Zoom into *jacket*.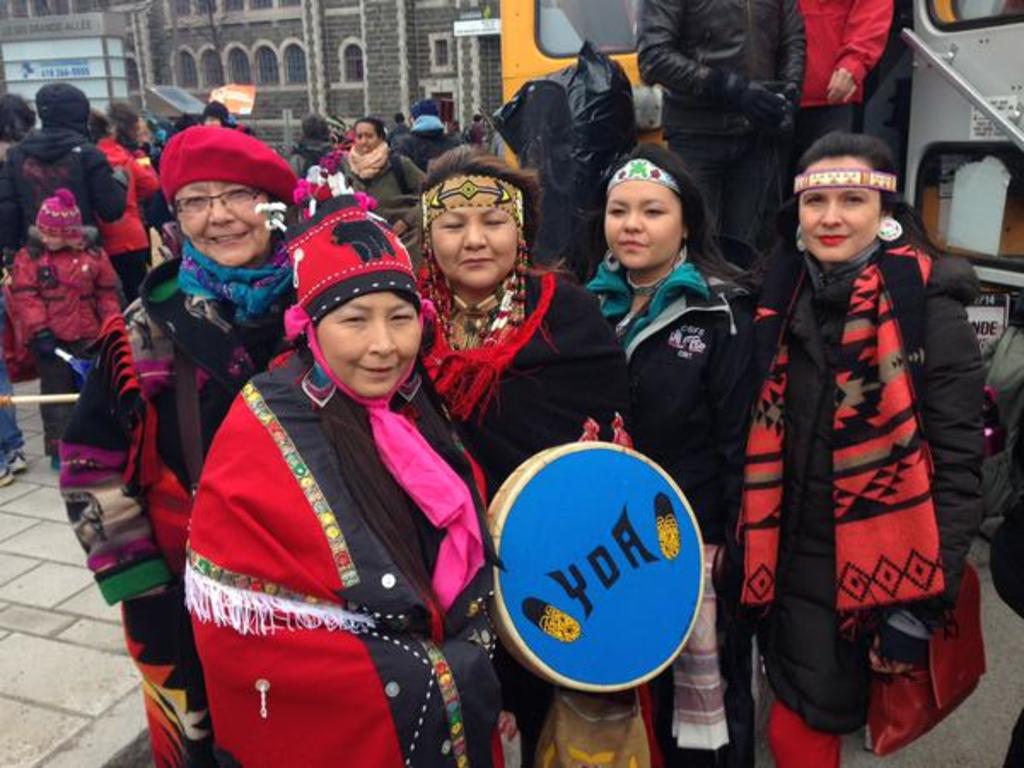
Zoom target: left=792, top=0, right=891, bottom=104.
